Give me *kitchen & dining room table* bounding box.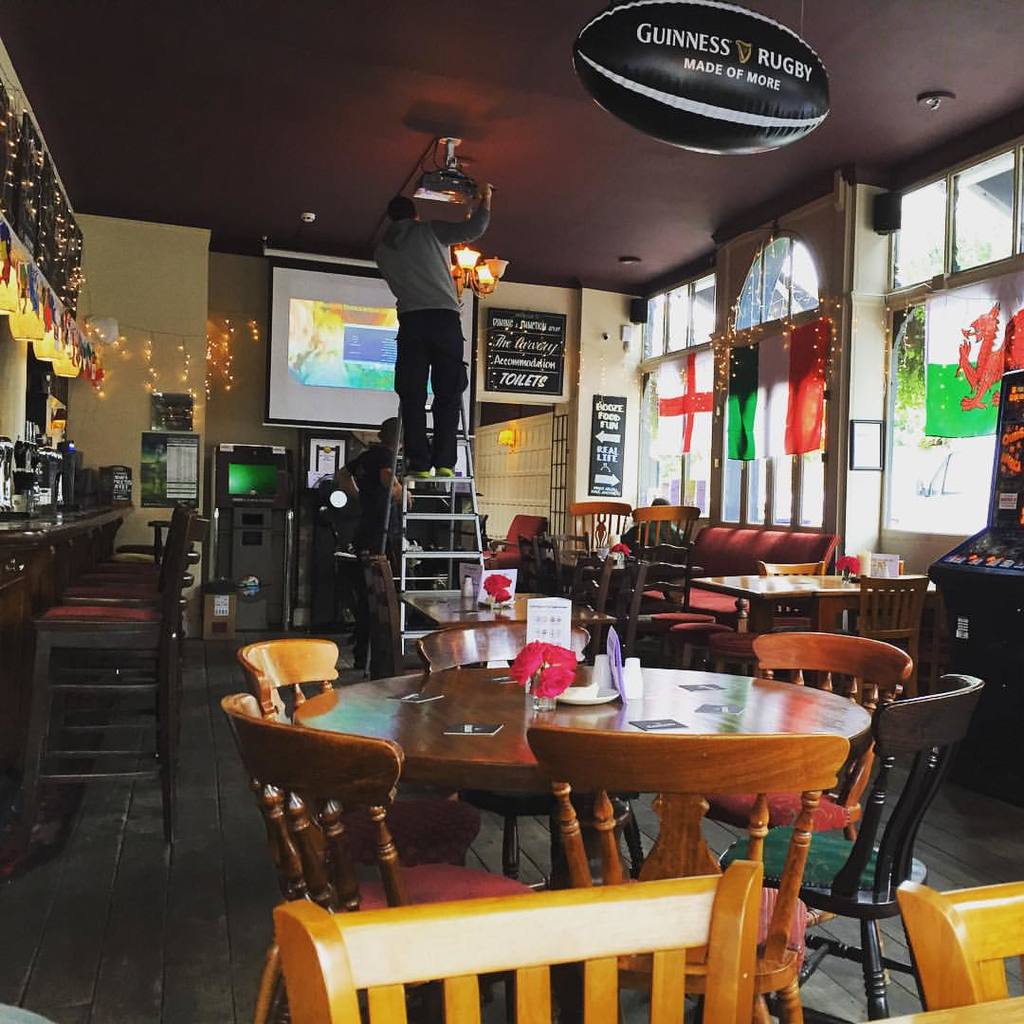
box(195, 618, 944, 1002).
